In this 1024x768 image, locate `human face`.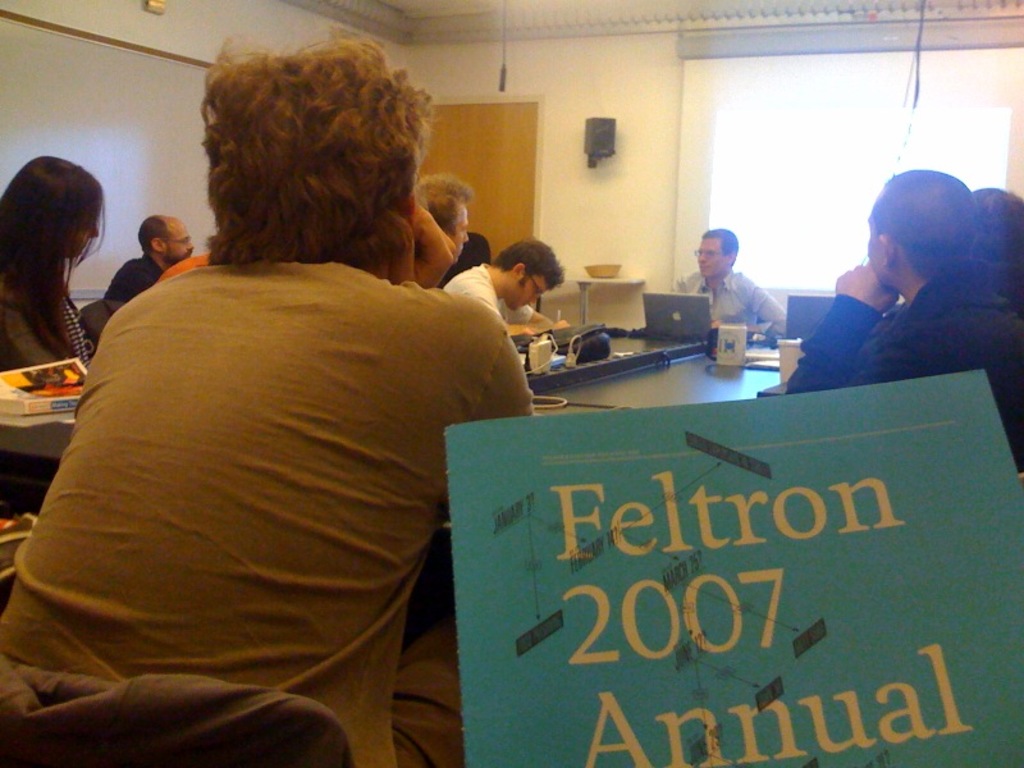
Bounding box: [x1=164, y1=221, x2=195, y2=269].
